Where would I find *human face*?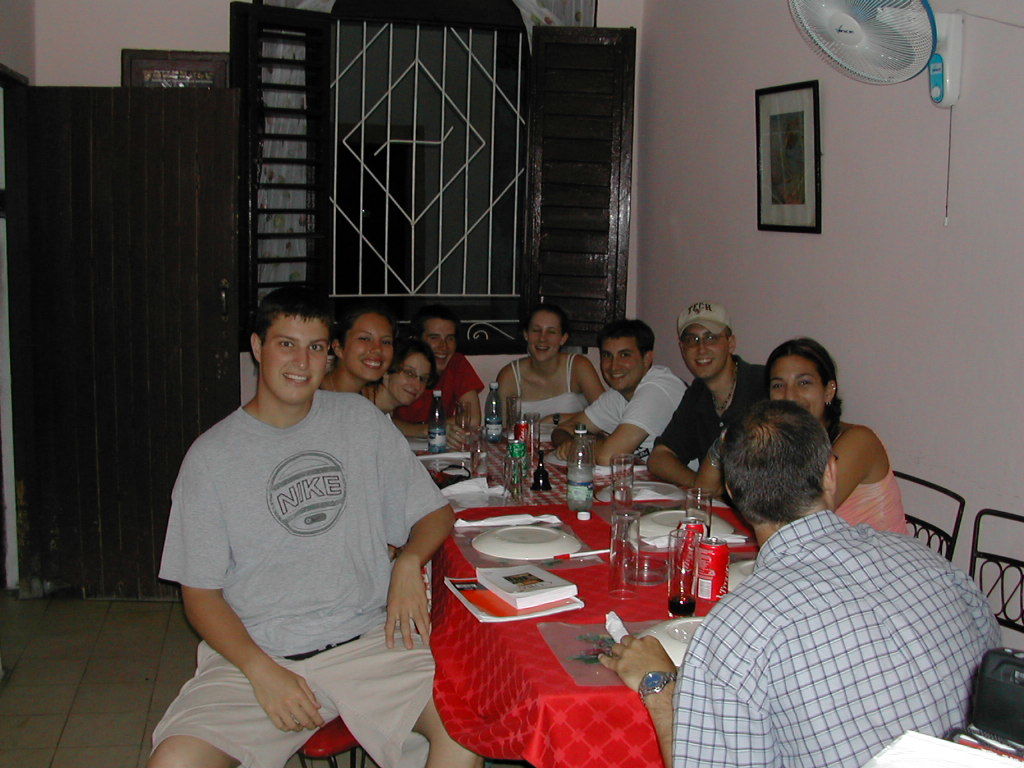
At 680, 323, 736, 380.
